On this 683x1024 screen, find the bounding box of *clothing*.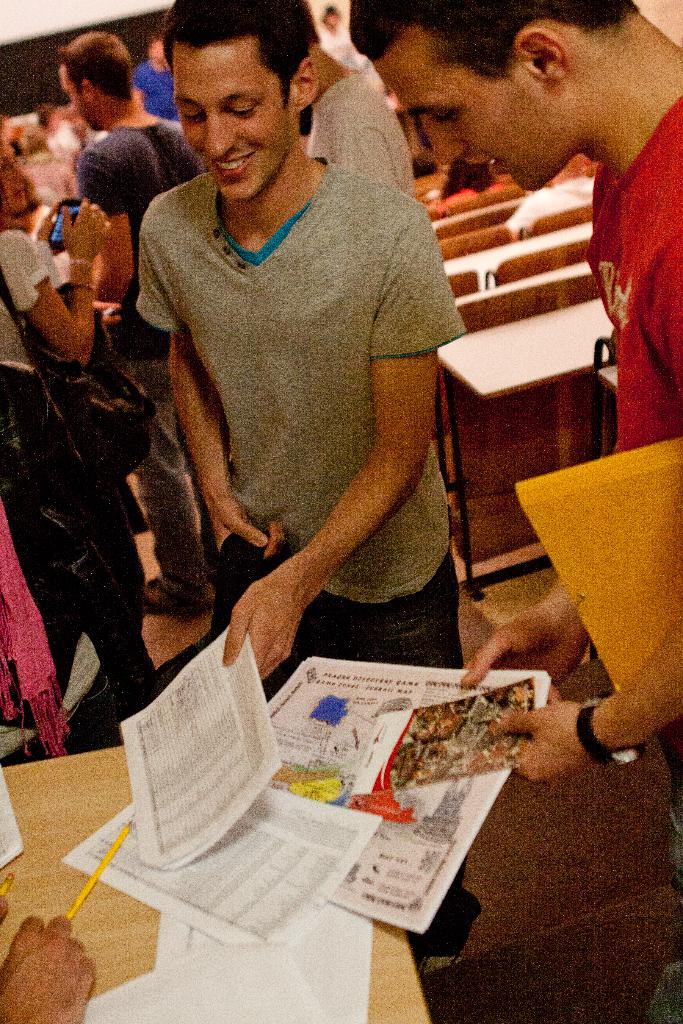
Bounding box: BBox(0, 230, 155, 714).
